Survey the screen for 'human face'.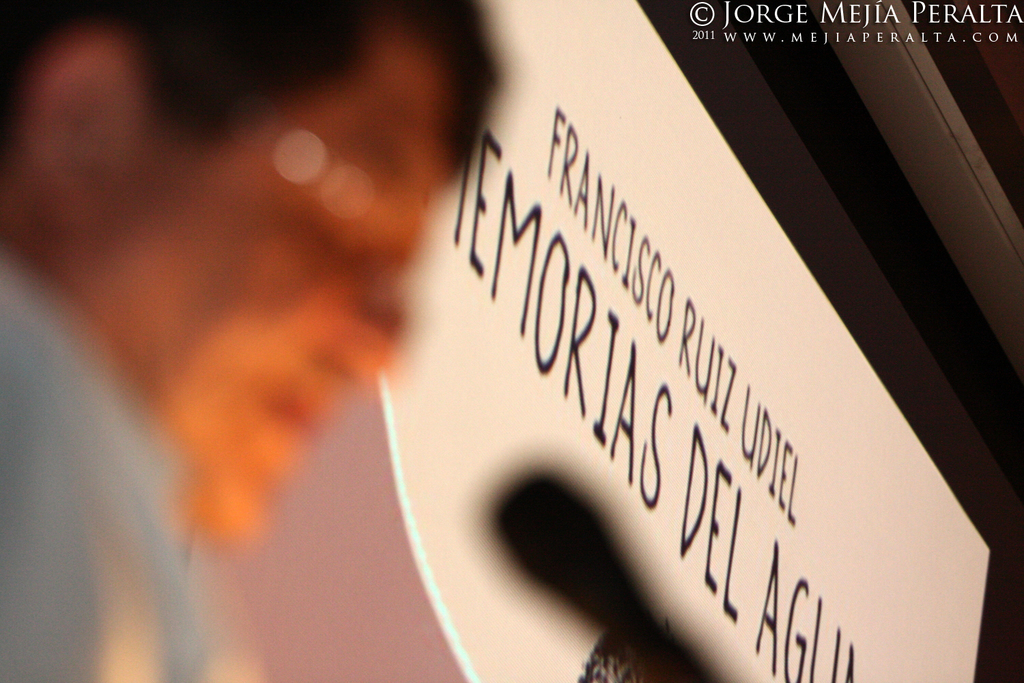
Survey found: 93:79:464:567.
